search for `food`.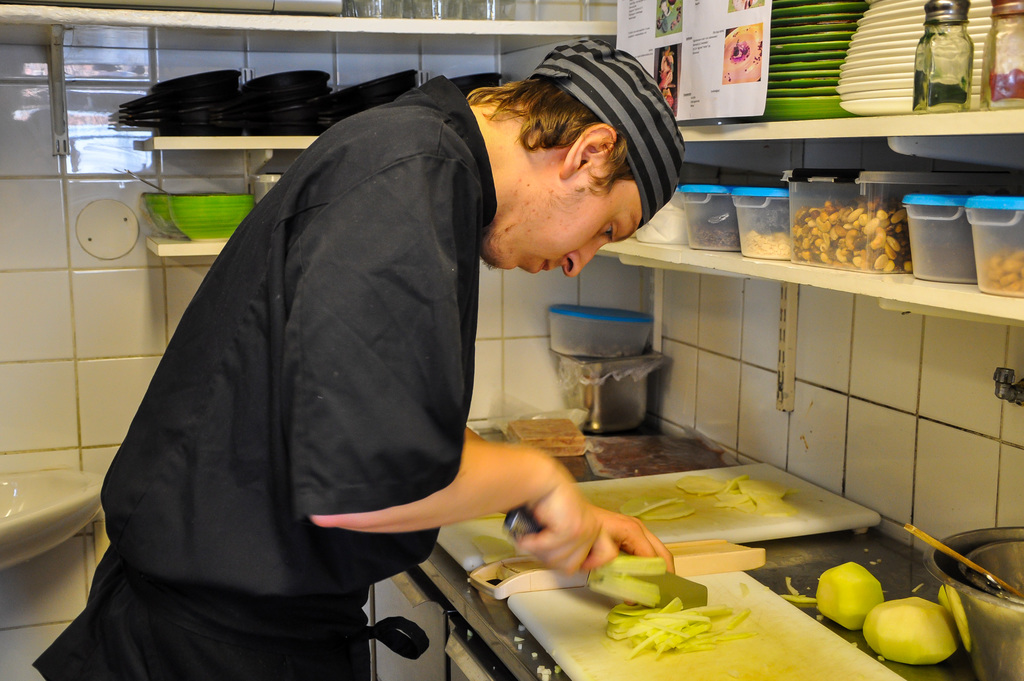
Found at box=[471, 534, 515, 565].
